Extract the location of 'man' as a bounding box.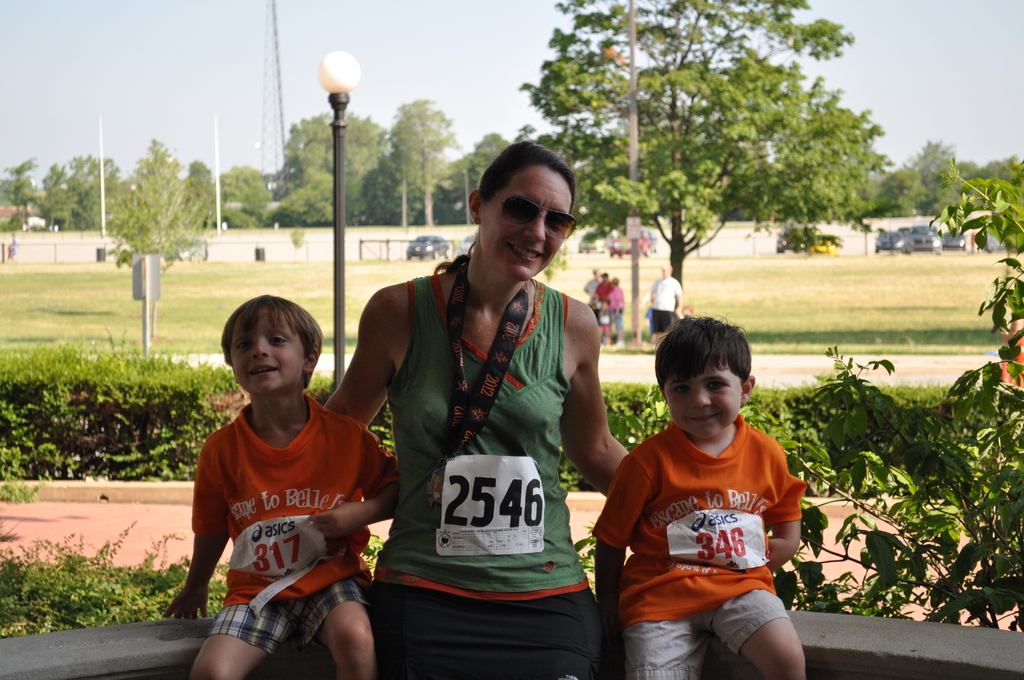
(582, 267, 600, 325).
